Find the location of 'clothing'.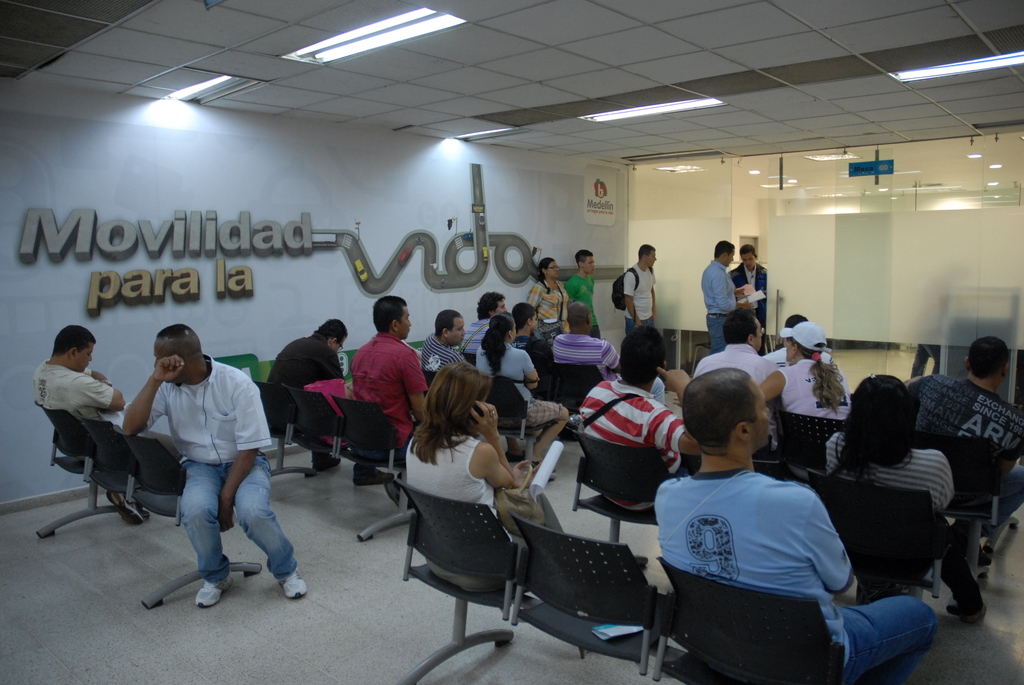
Location: region(696, 252, 735, 347).
